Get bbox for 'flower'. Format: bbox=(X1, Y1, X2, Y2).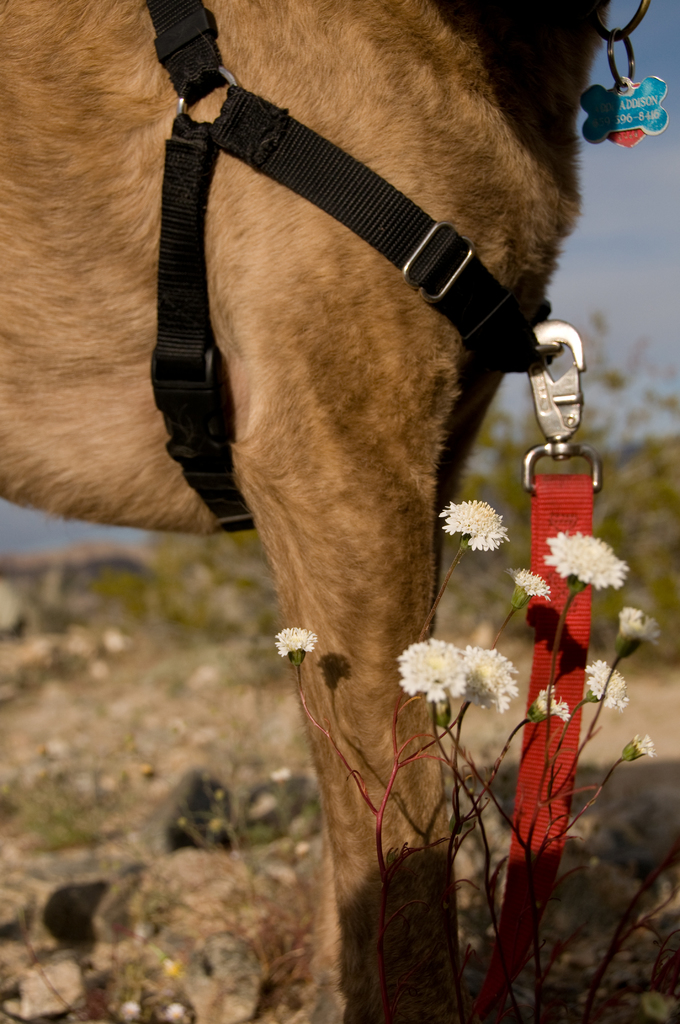
bbox=(624, 738, 658, 764).
